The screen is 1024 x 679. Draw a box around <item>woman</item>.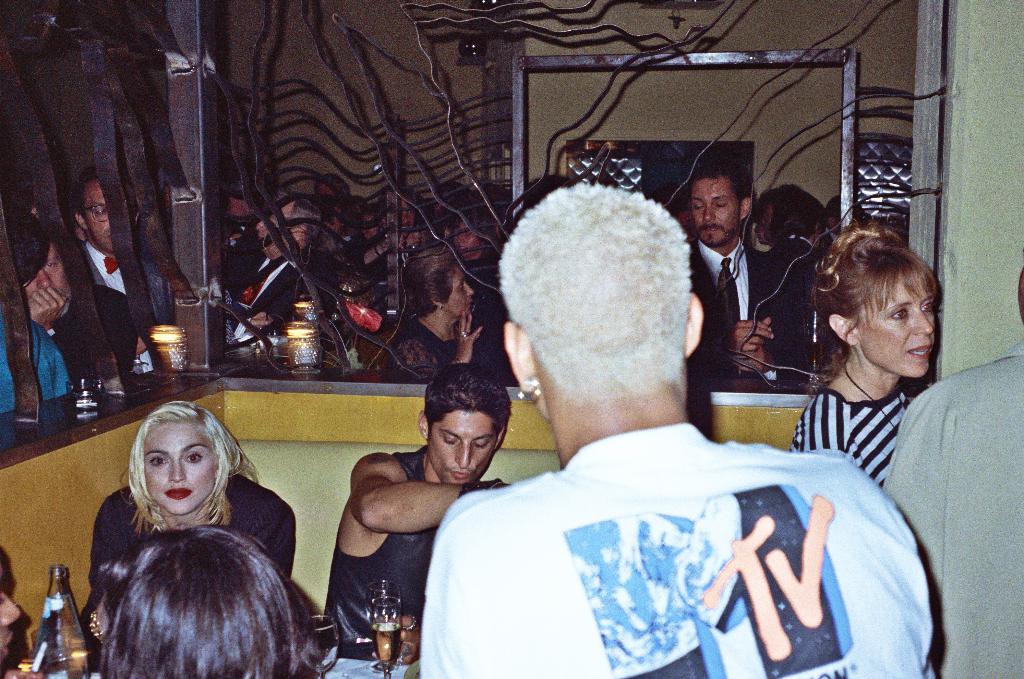
box=[794, 213, 940, 486].
